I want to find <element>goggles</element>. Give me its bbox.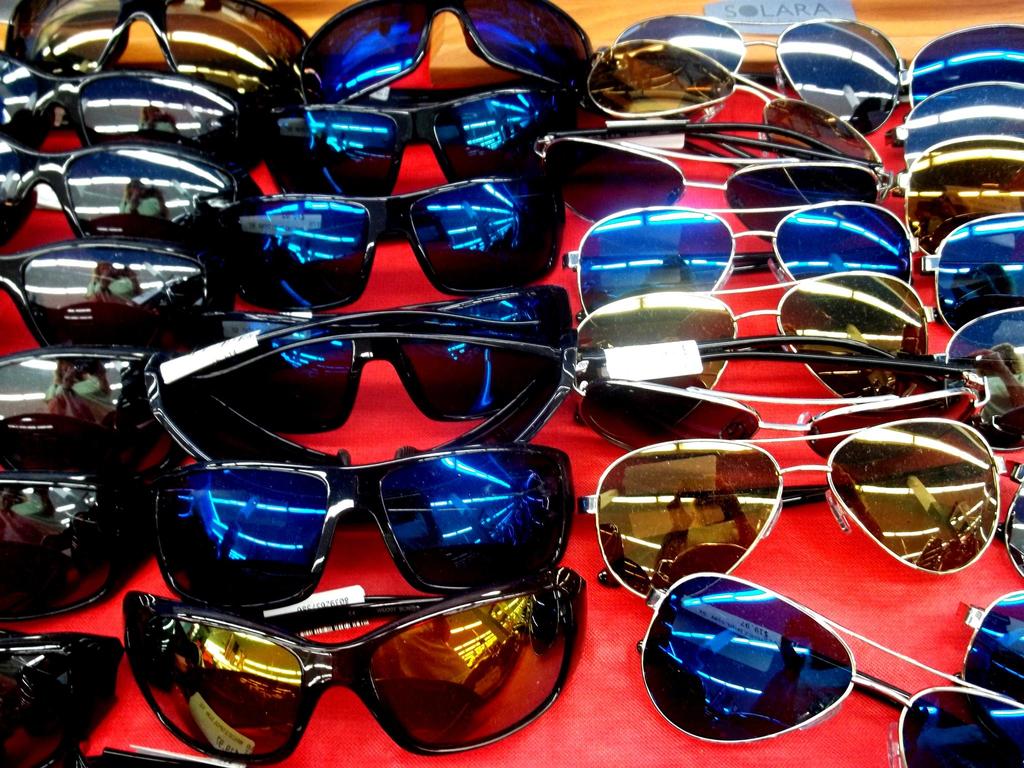
x1=915, y1=214, x2=1023, y2=363.
